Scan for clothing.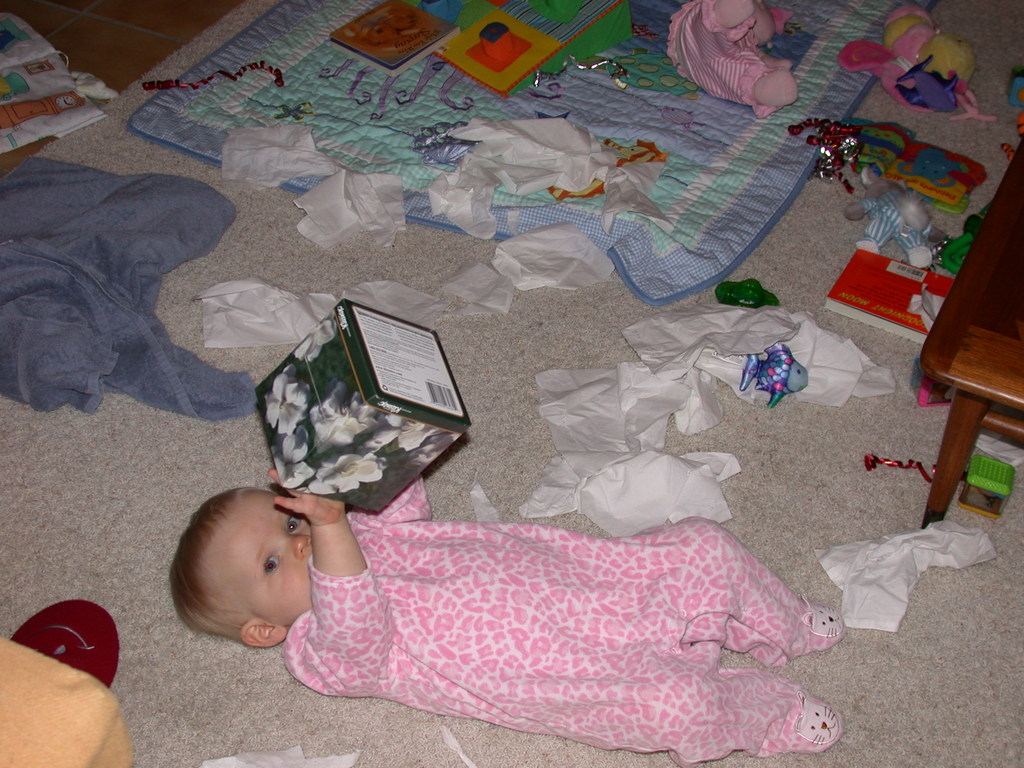
Scan result: (left=270, top=461, right=826, bottom=740).
